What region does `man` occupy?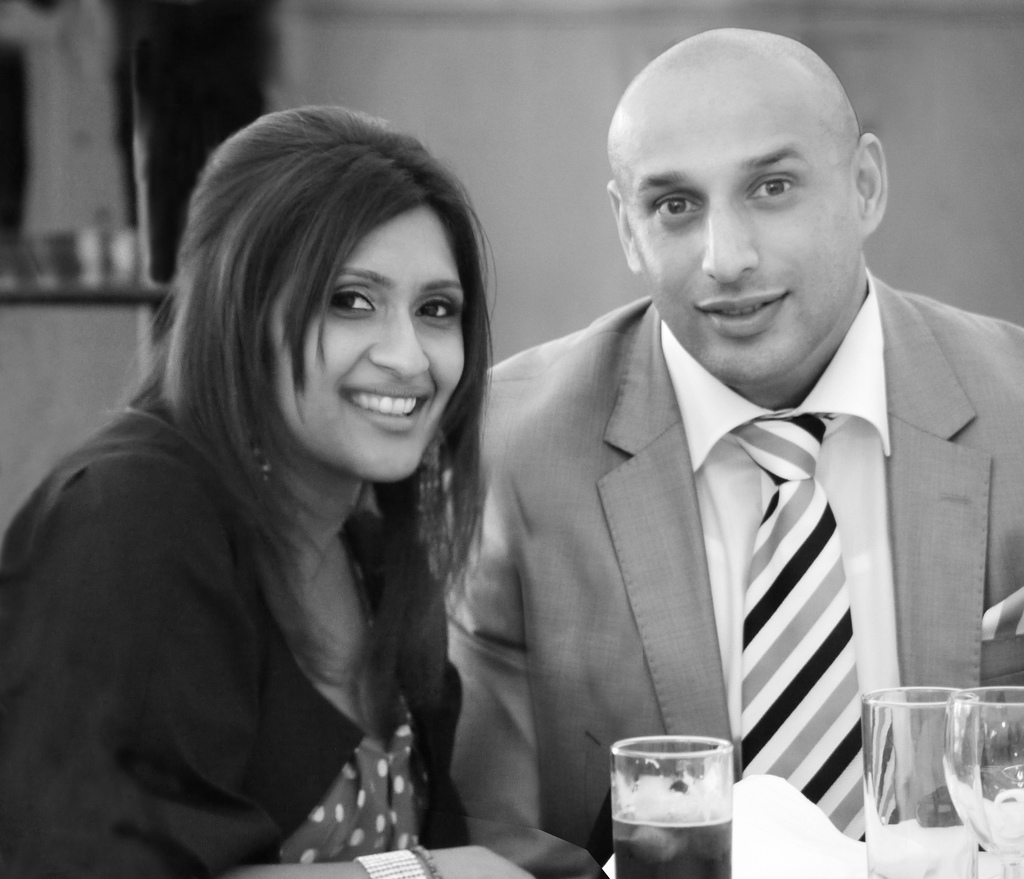
region(442, 31, 1023, 795).
